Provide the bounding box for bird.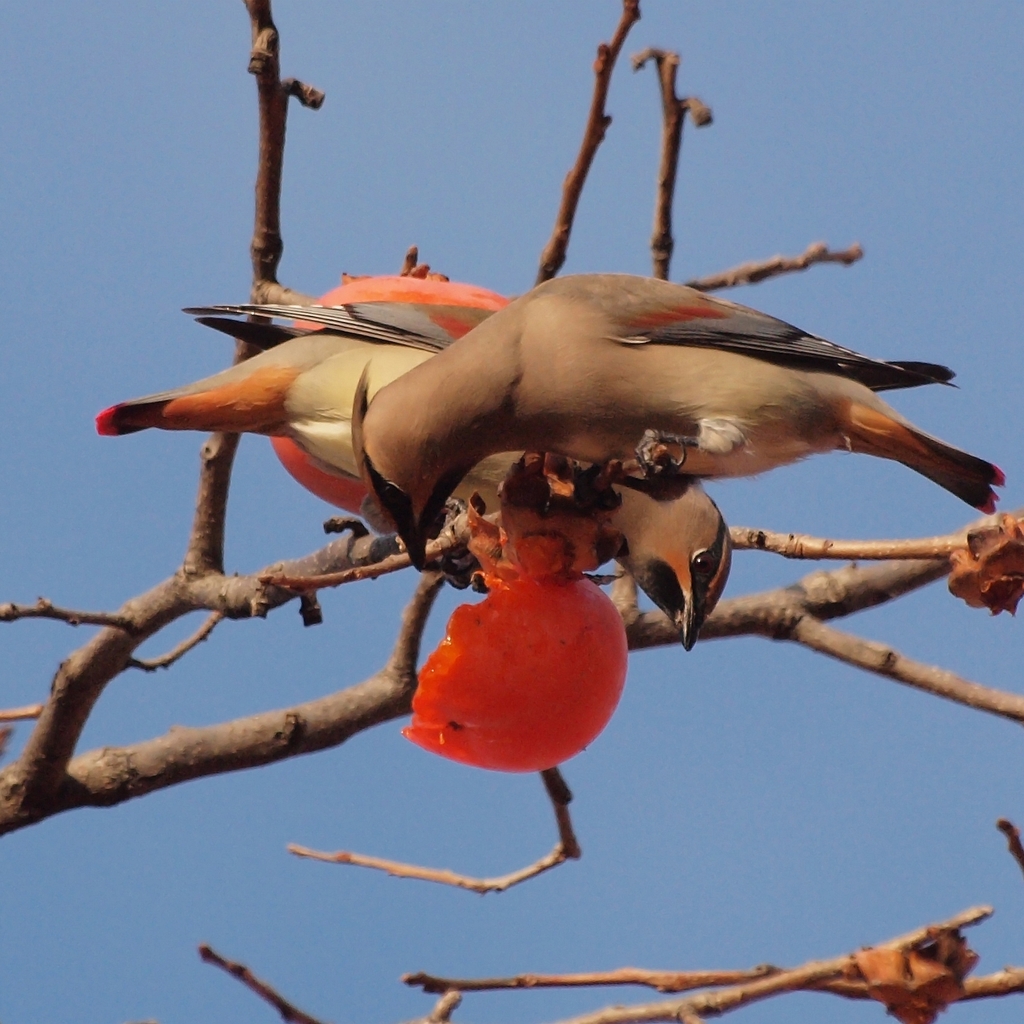
left=345, top=273, right=1006, bottom=574.
